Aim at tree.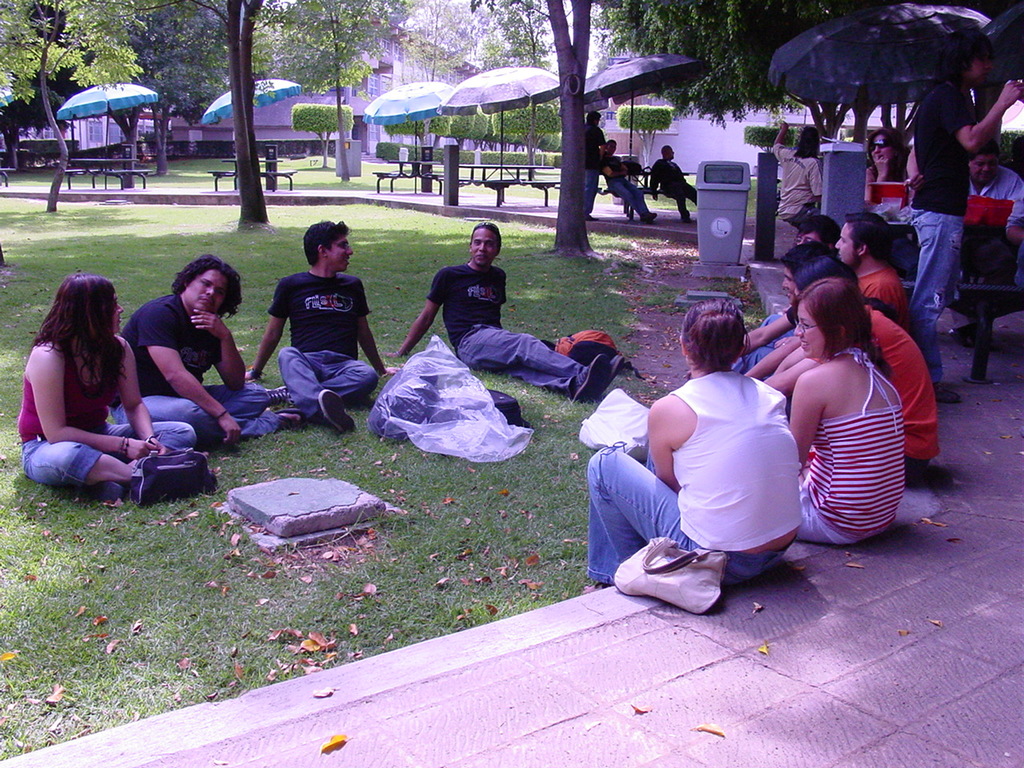
Aimed at l=0, t=0, r=135, b=216.
